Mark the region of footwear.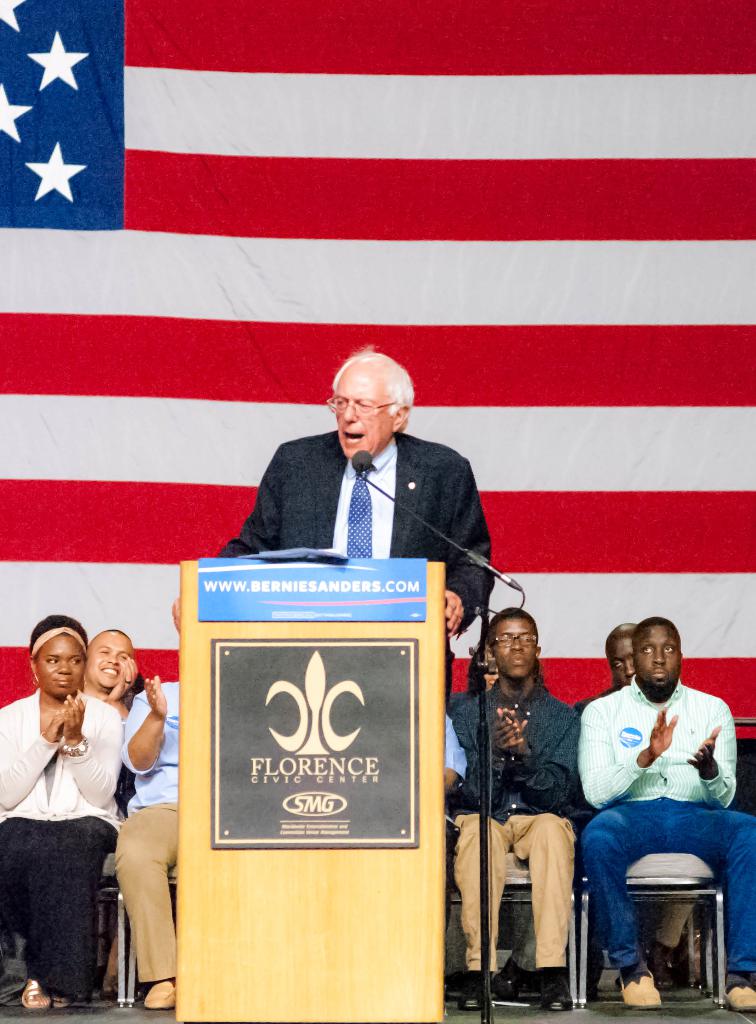
Region: box=[623, 963, 661, 1005].
